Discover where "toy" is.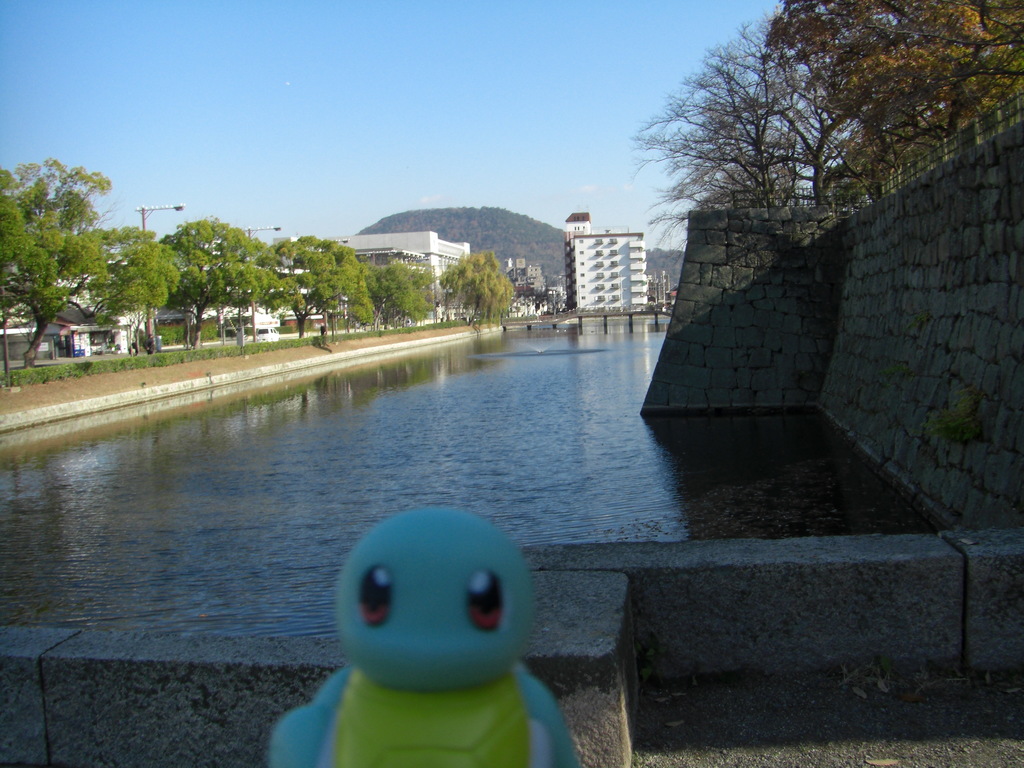
Discovered at <bbox>300, 503, 554, 758</bbox>.
